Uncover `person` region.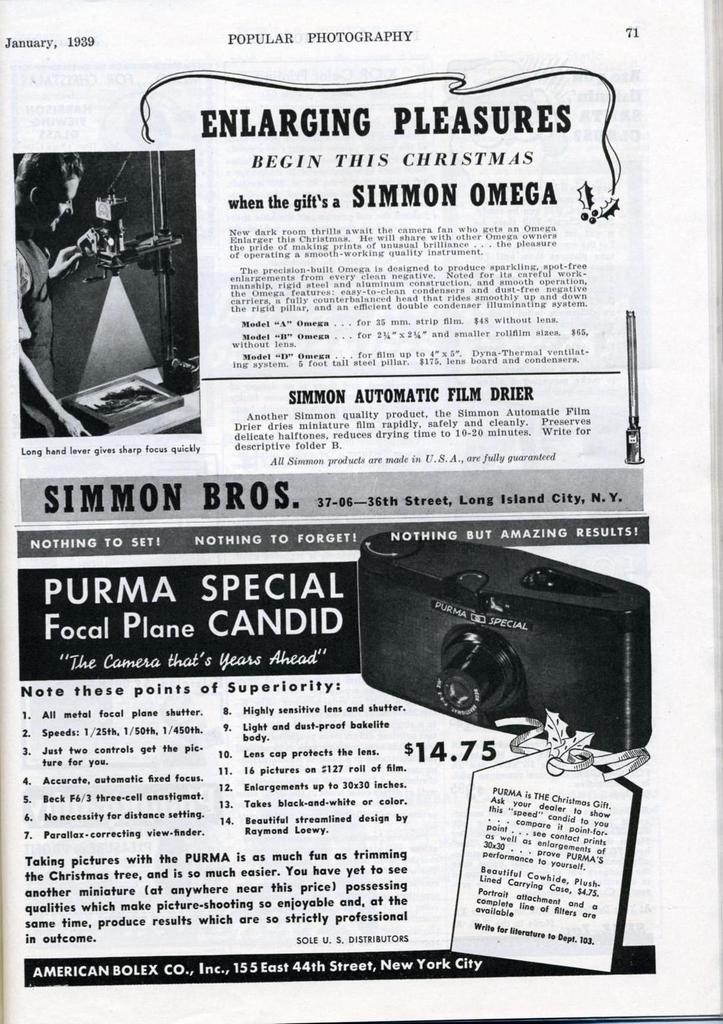
Uncovered: BBox(12, 152, 86, 430).
